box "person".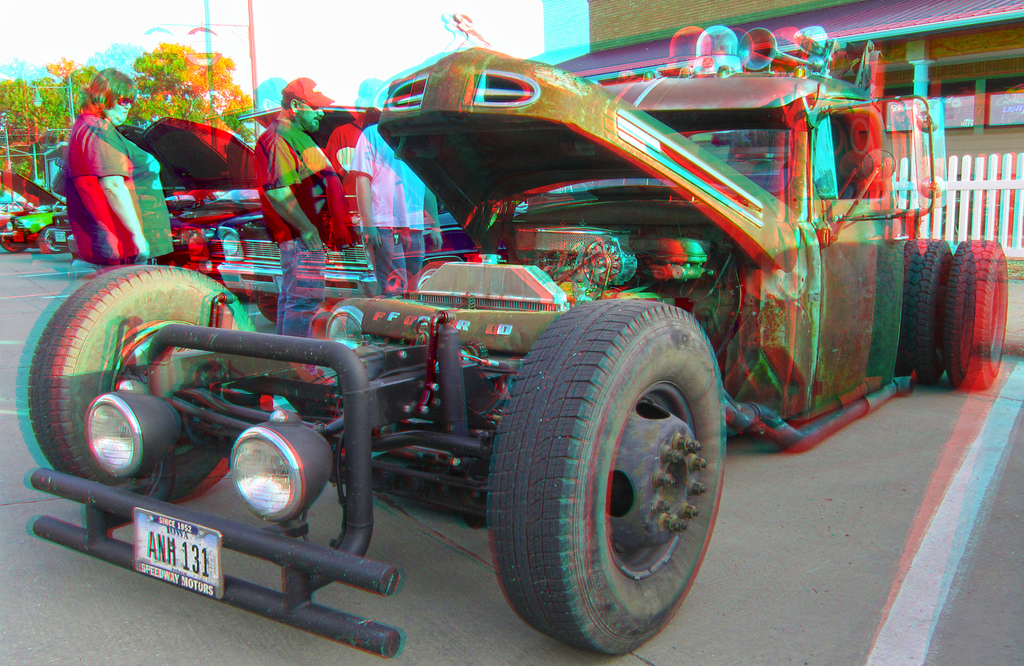
locate(349, 80, 442, 297).
